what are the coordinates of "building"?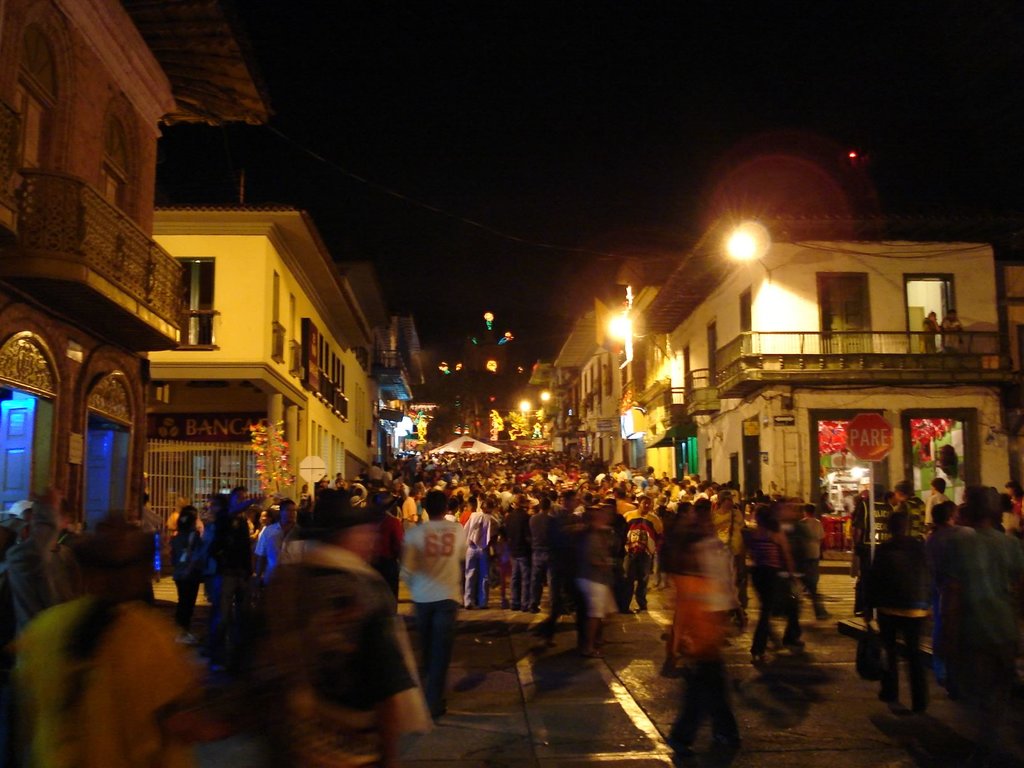
(550,214,1023,561).
